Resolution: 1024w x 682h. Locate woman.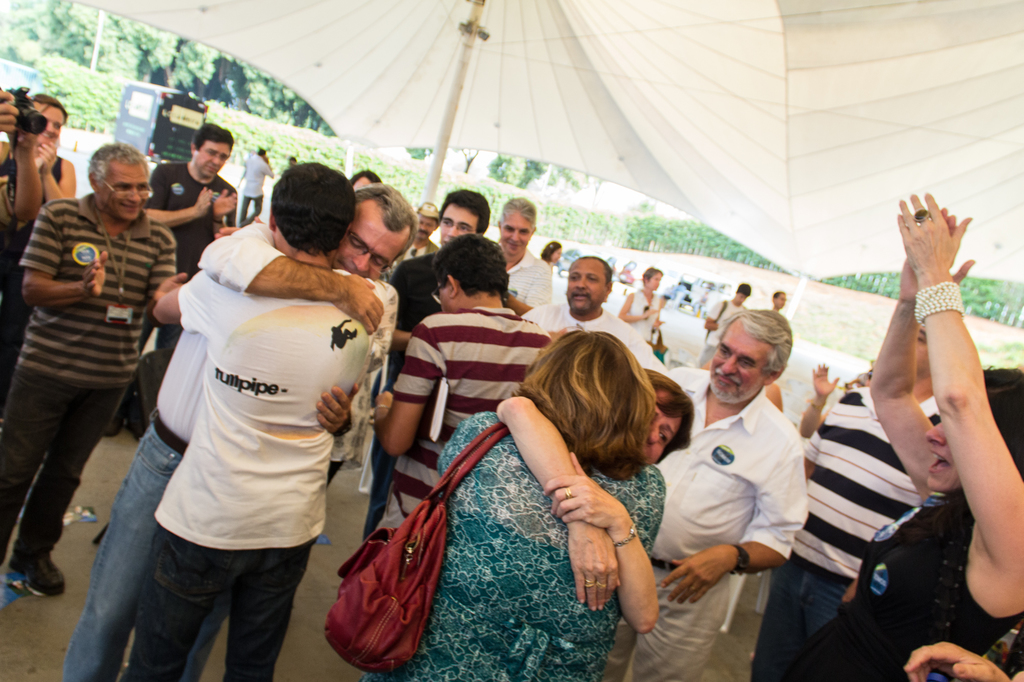
617:266:669:346.
